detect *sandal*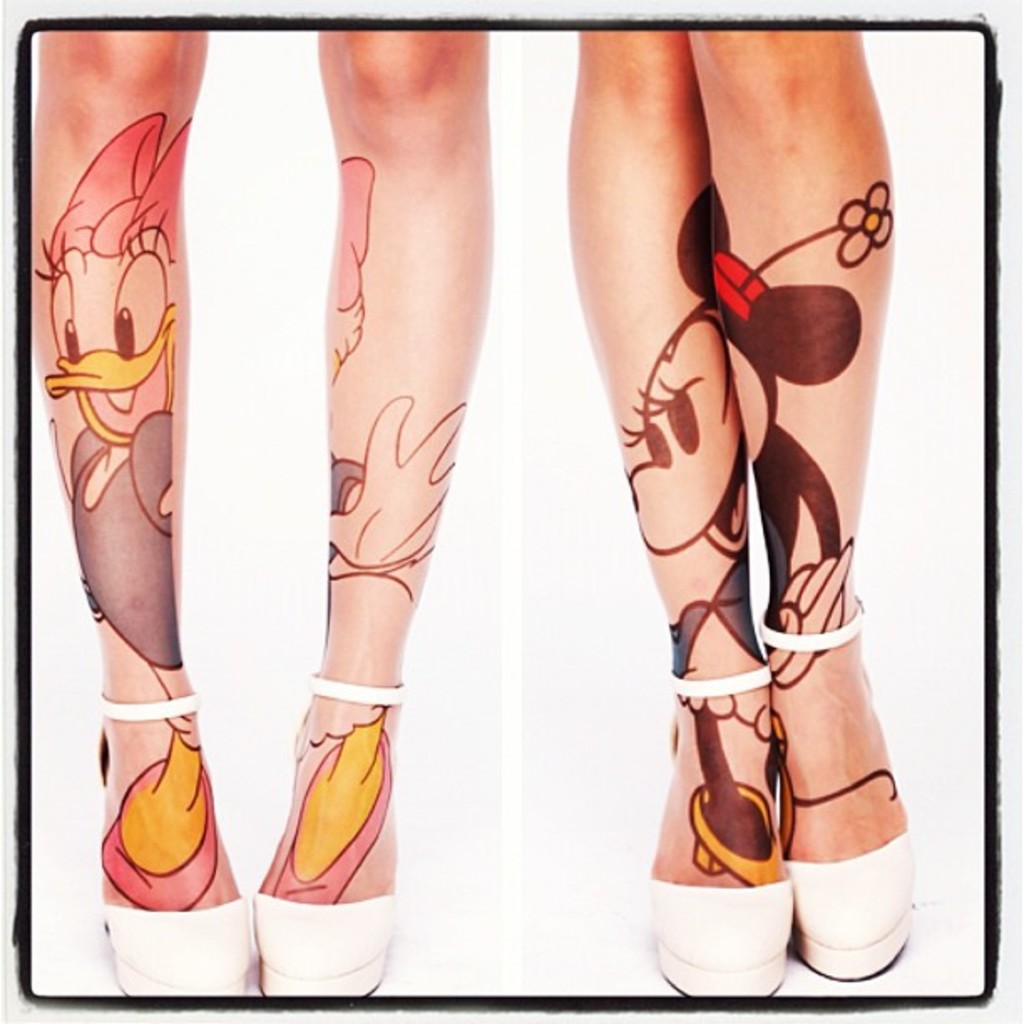
758 594 922 974
